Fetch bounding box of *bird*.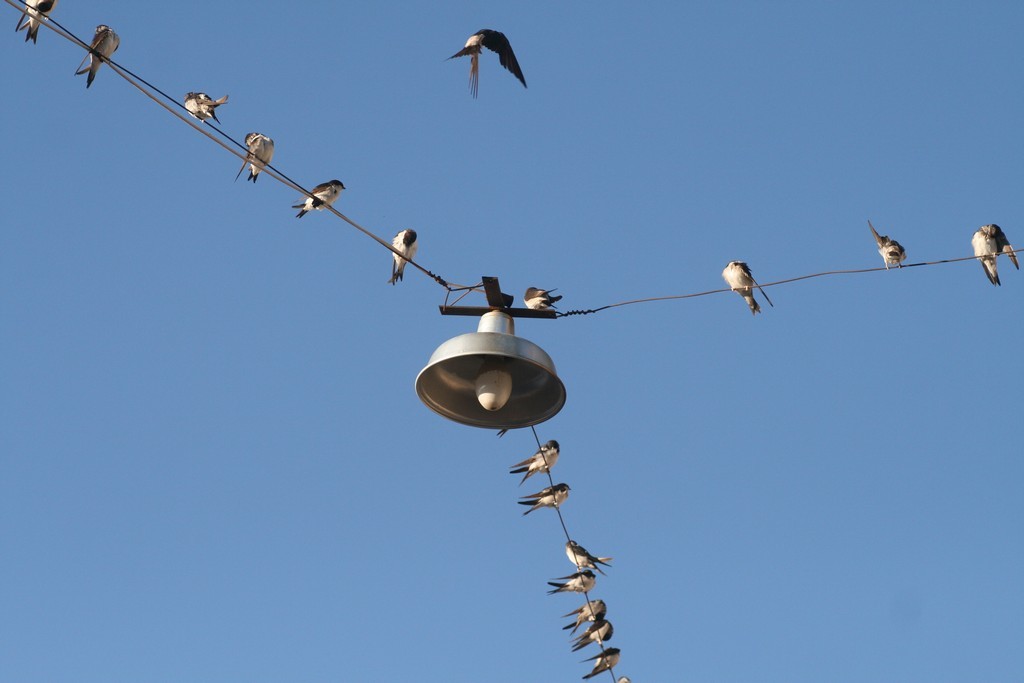
Bbox: (565, 621, 616, 650).
